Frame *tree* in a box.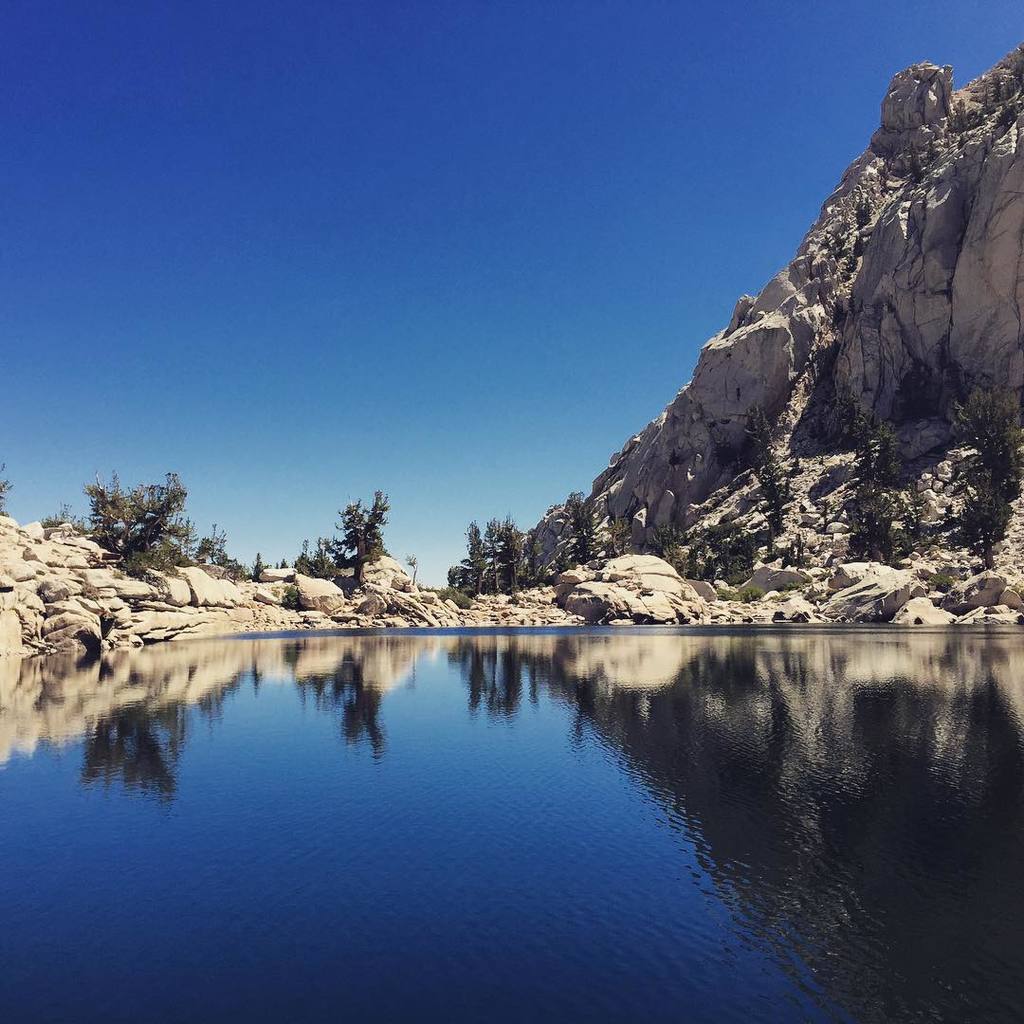
941 380 1022 570.
